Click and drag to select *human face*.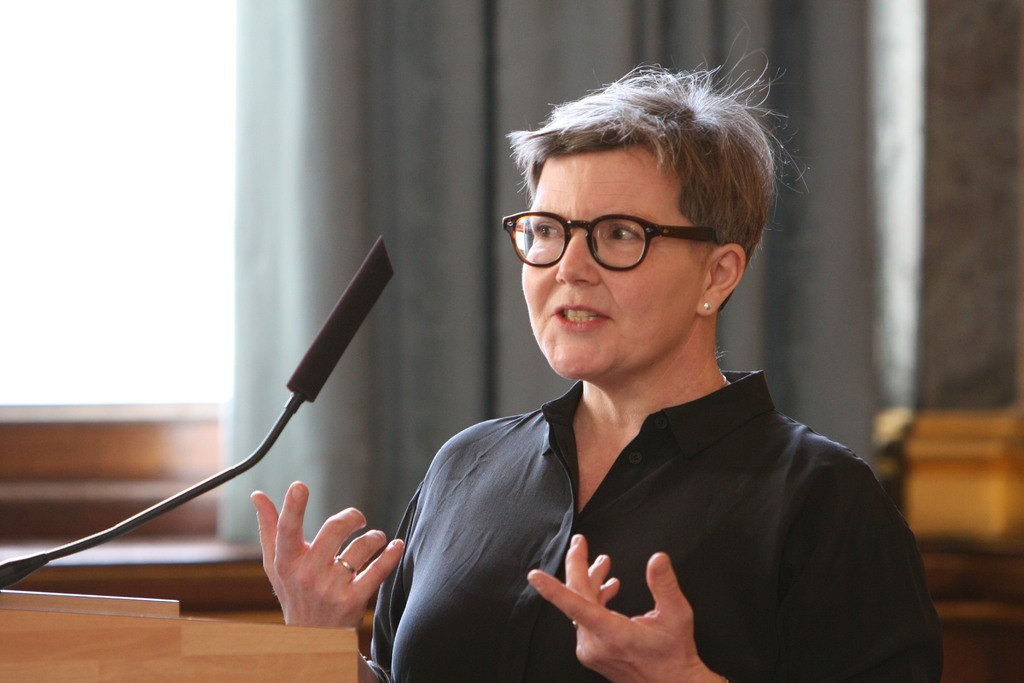
Selection: 524, 133, 716, 380.
